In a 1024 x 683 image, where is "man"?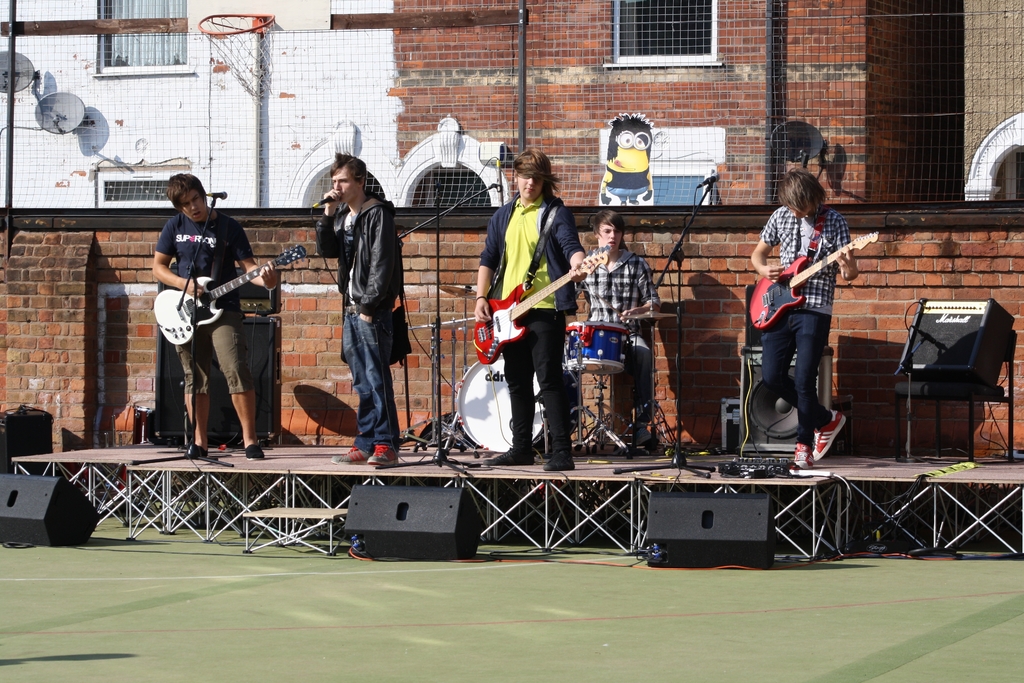
l=310, t=139, r=408, b=456.
